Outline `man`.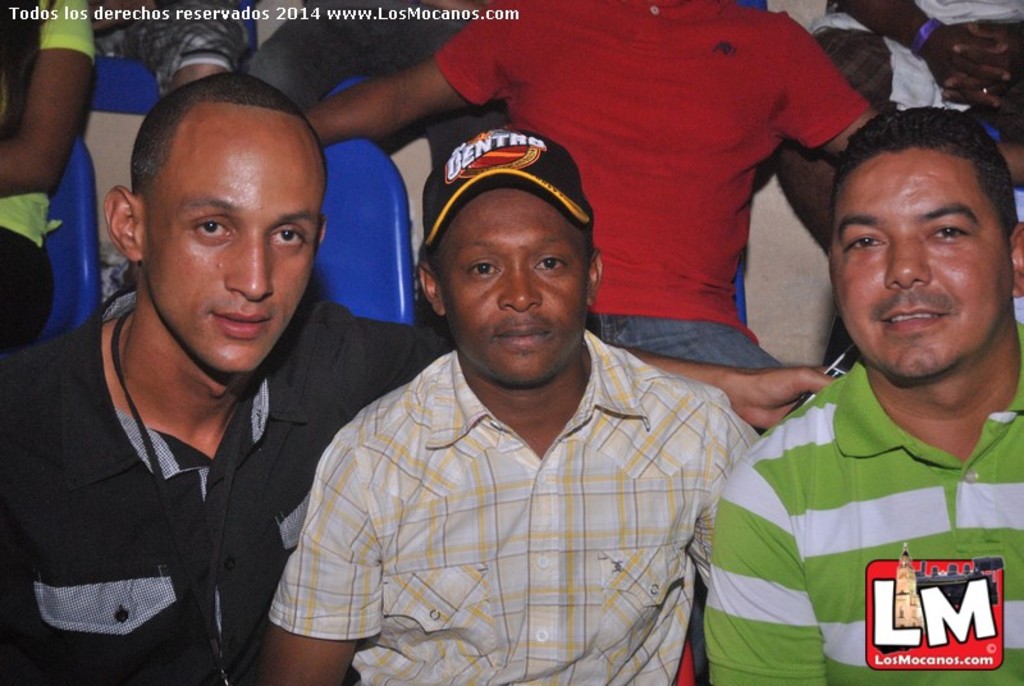
Outline: x1=262 y1=127 x2=759 y2=685.
